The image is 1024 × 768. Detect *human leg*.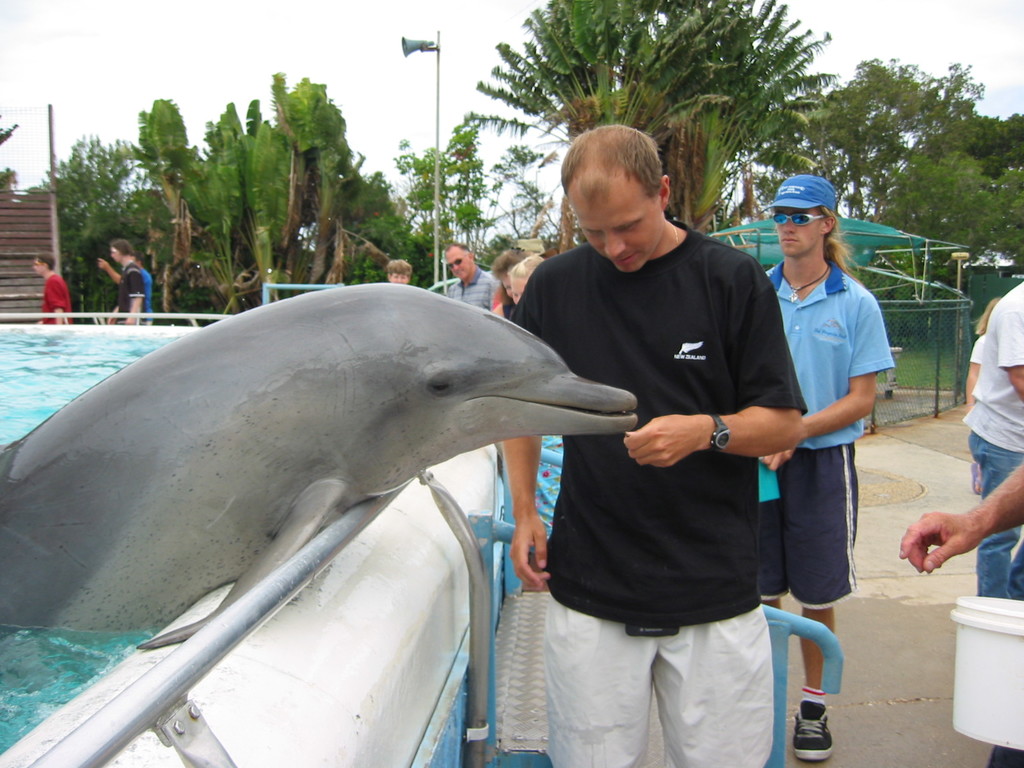
Detection: 653,614,767,767.
